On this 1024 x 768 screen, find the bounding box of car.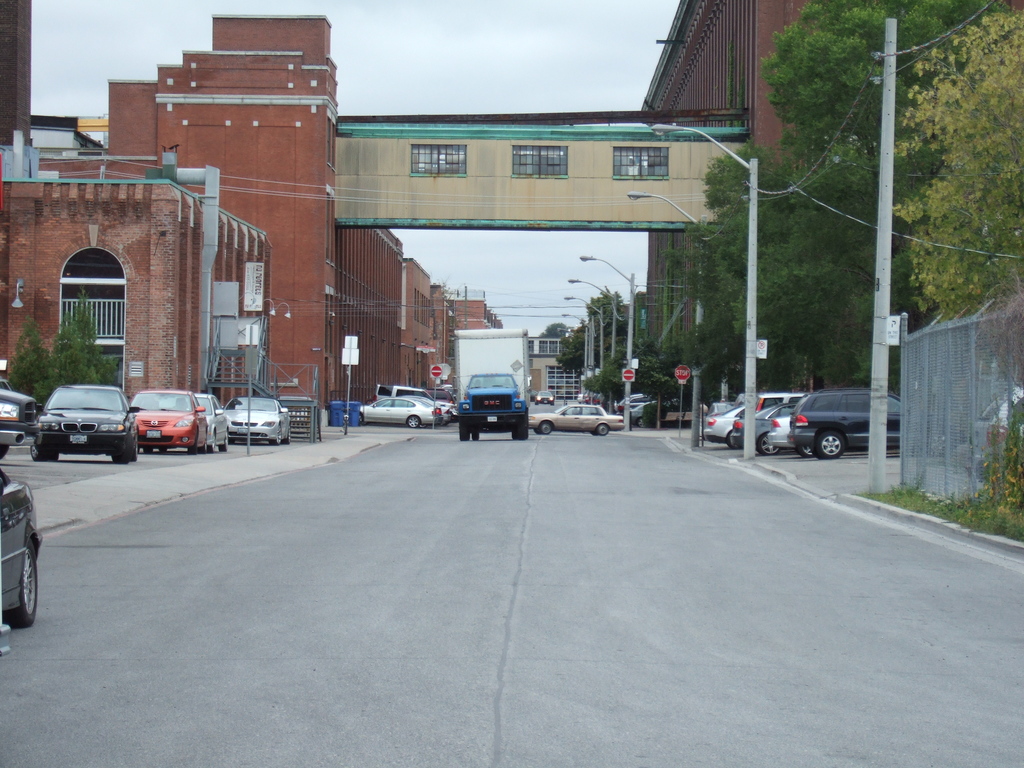
Bounding box: detection(362, 384, 454, 429).
